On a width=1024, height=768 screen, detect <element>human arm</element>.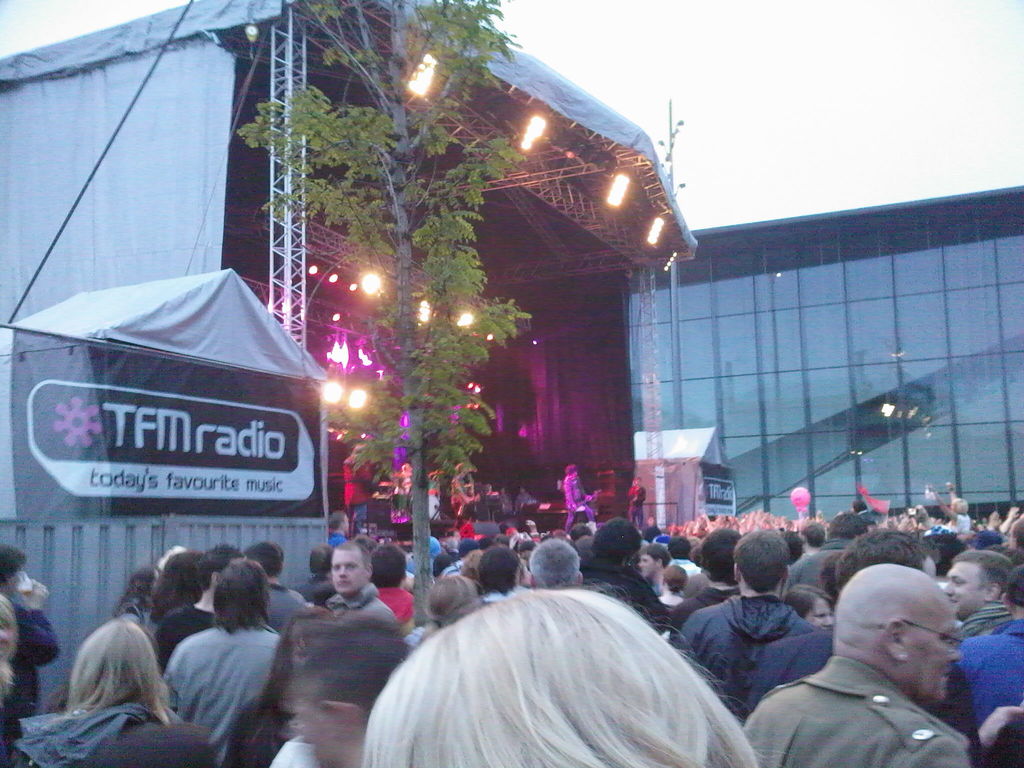
box=[564, 476, 578, 513].
